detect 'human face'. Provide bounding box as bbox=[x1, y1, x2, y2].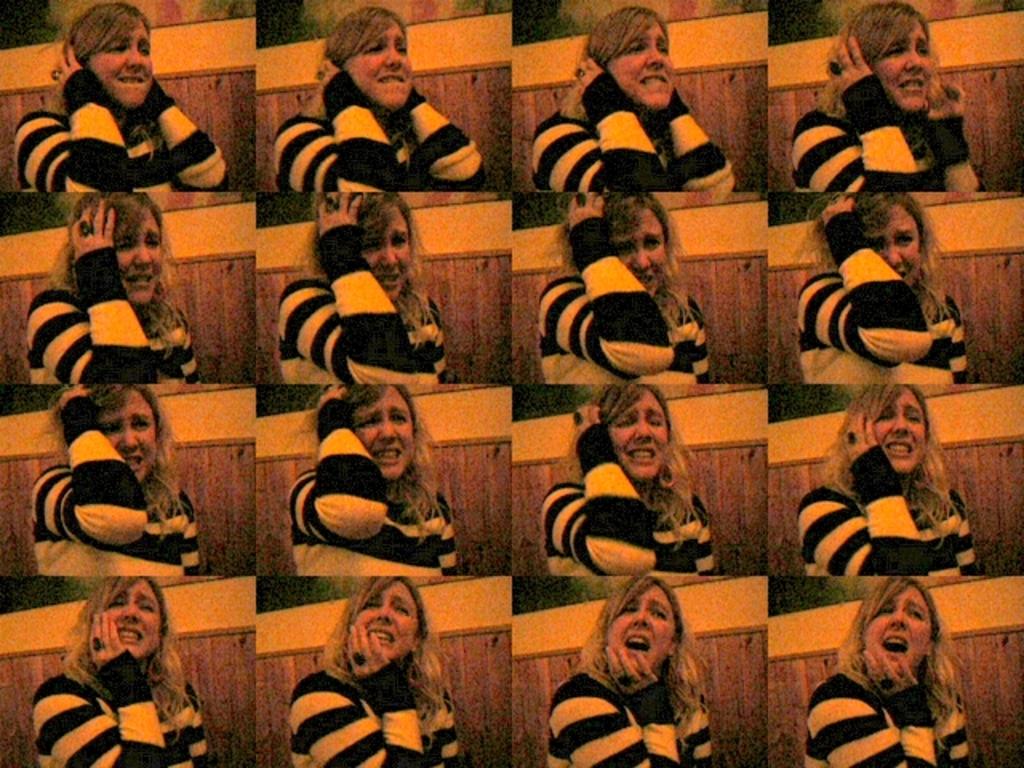
bbox=[83, 18, 155, 104].
